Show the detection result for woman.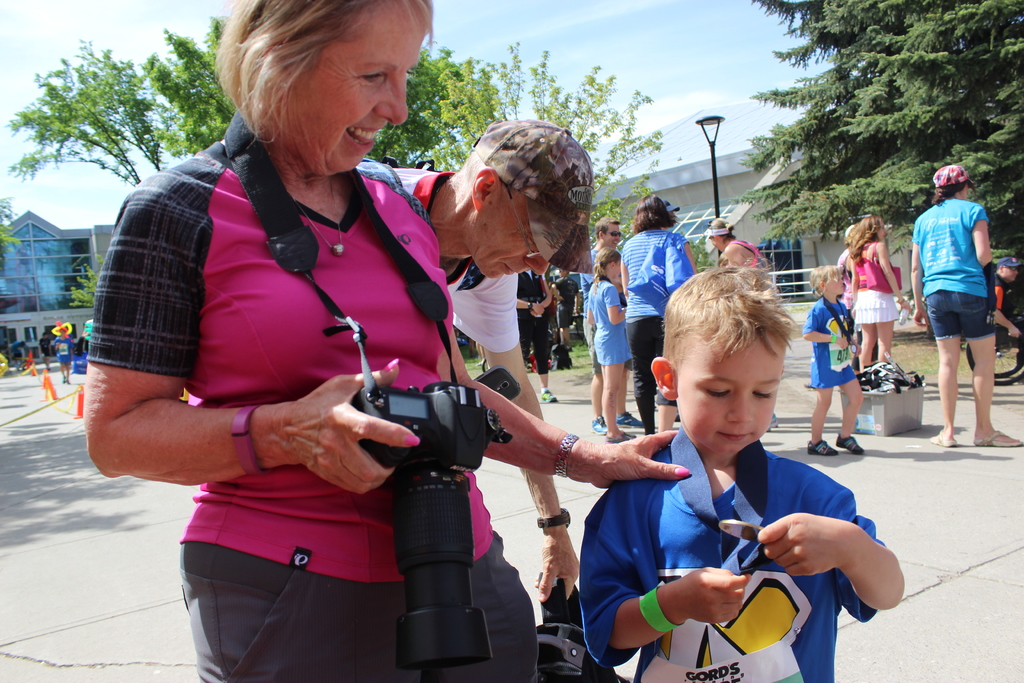
[x1=850, y1=213, x2=908, y2=370].
